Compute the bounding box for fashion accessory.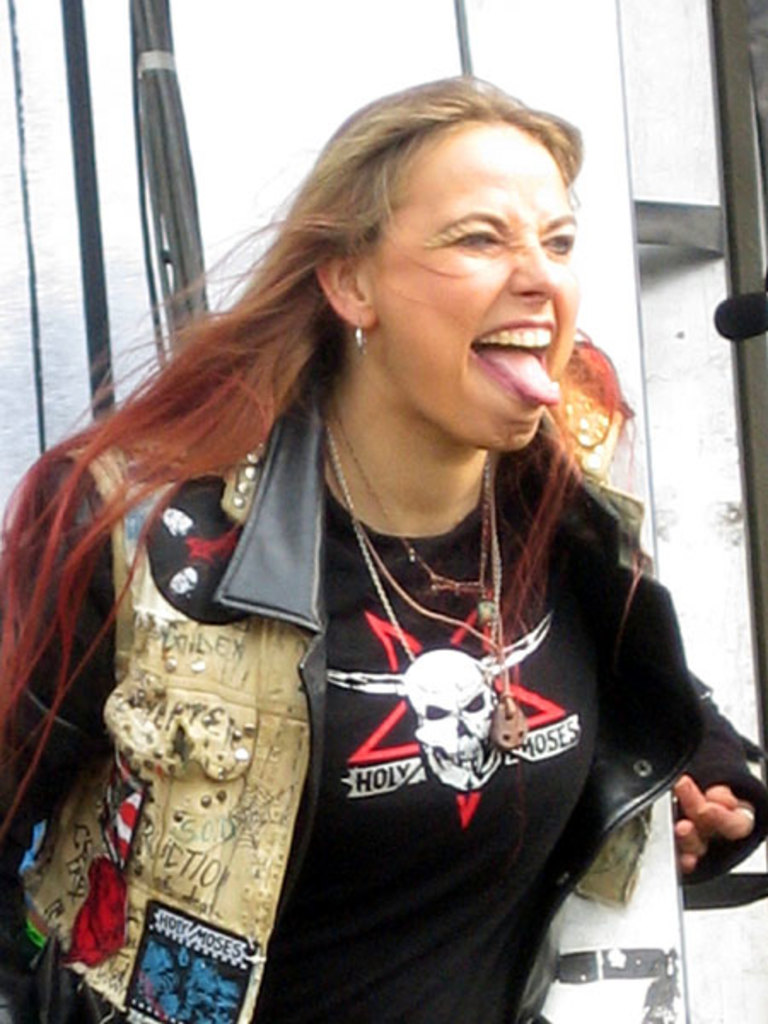
select_region(333, 440, 527, 749).
